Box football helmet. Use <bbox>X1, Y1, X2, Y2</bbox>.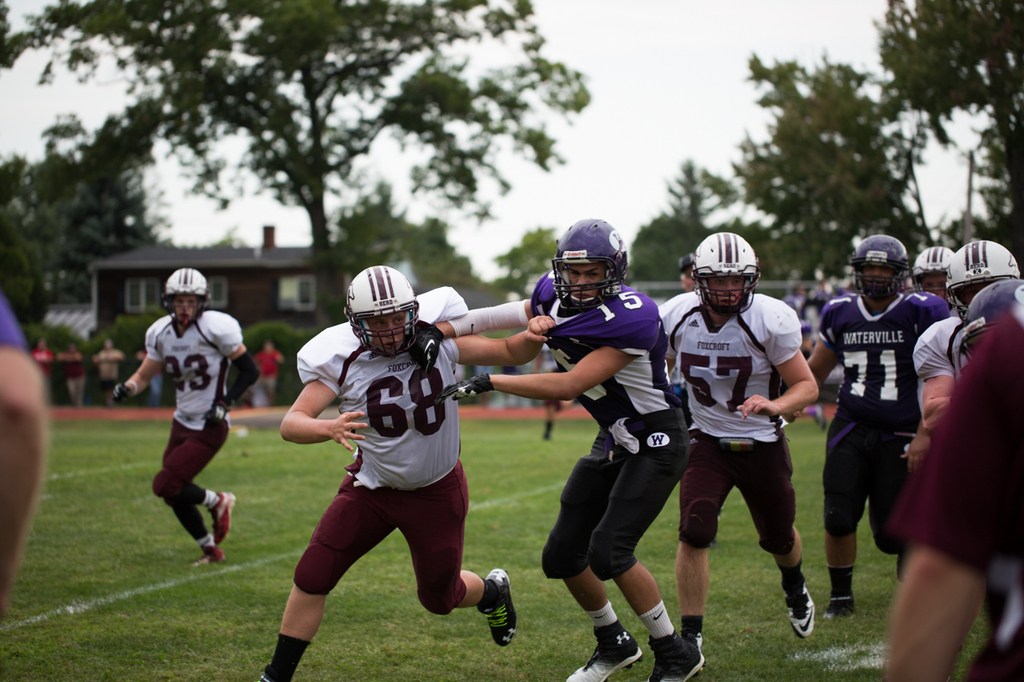
<bbox>547, 213, 630, 314</bbox>.
